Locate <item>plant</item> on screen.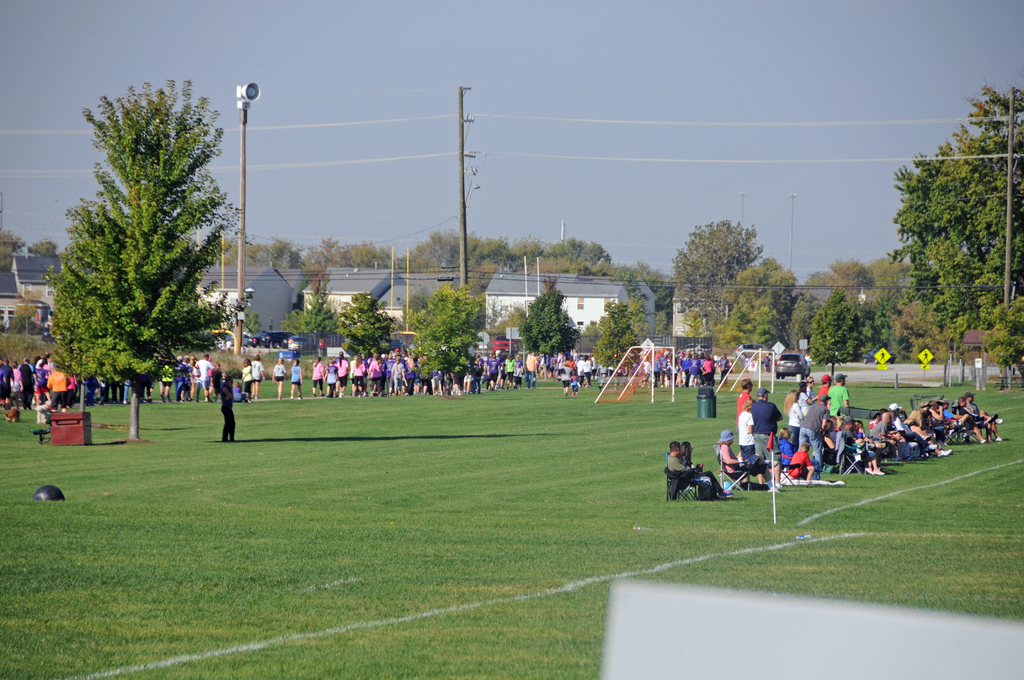
On screen at region(976, 295, 1016, 382).
